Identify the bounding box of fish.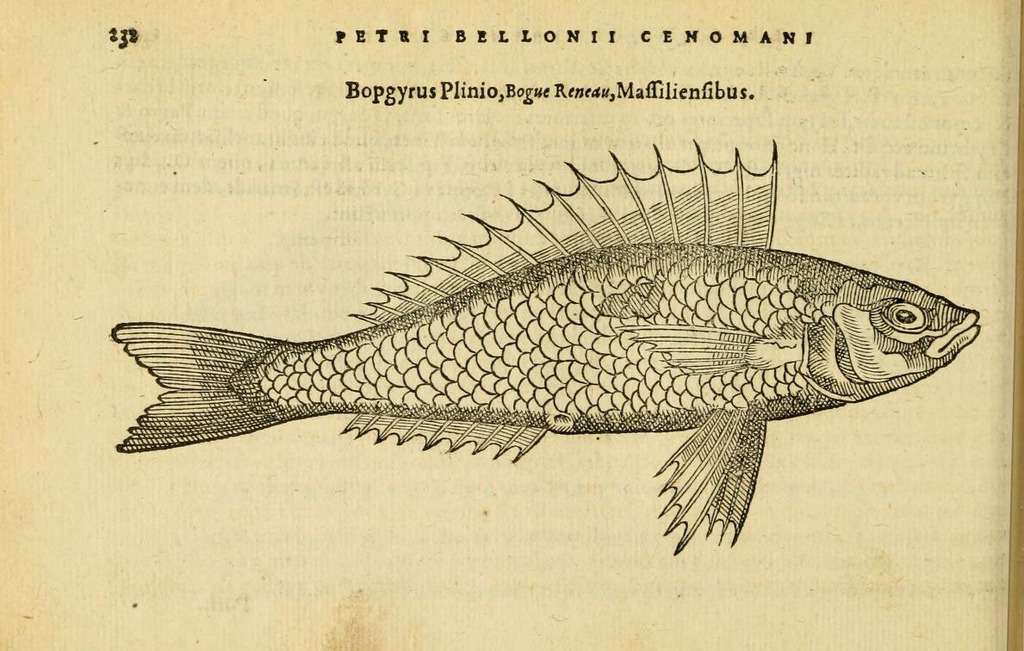
131, 134, 980, 524.
